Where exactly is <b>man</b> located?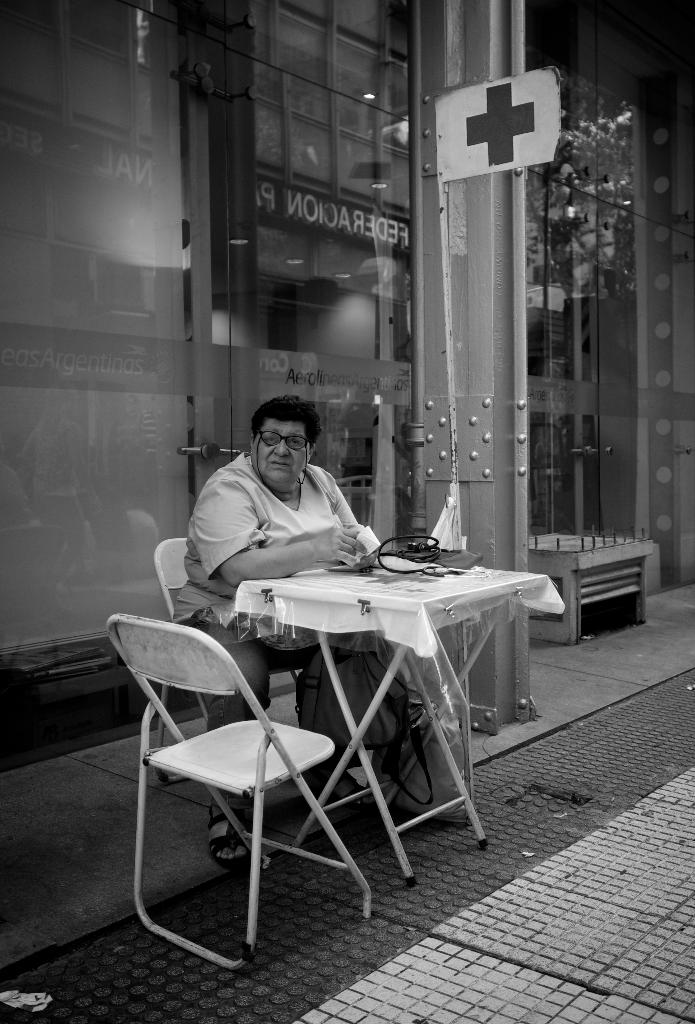
Its bounding box is (177, 429, 445, 806).
